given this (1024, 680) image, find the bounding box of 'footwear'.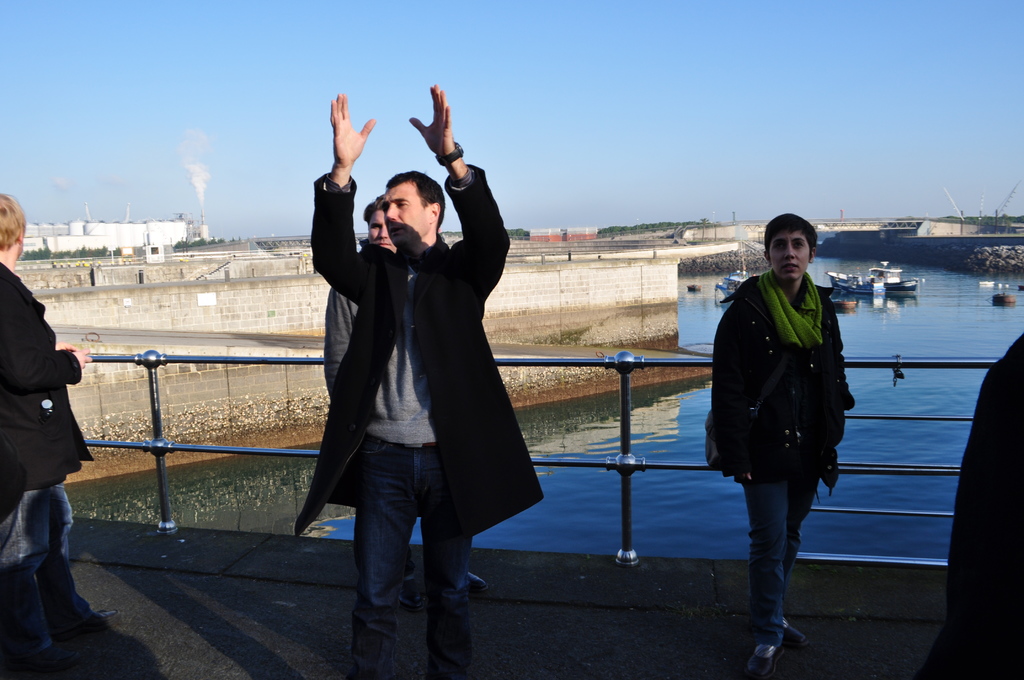
{"left": 467, "top": 569, "right": 490, "bottom": 594}.
